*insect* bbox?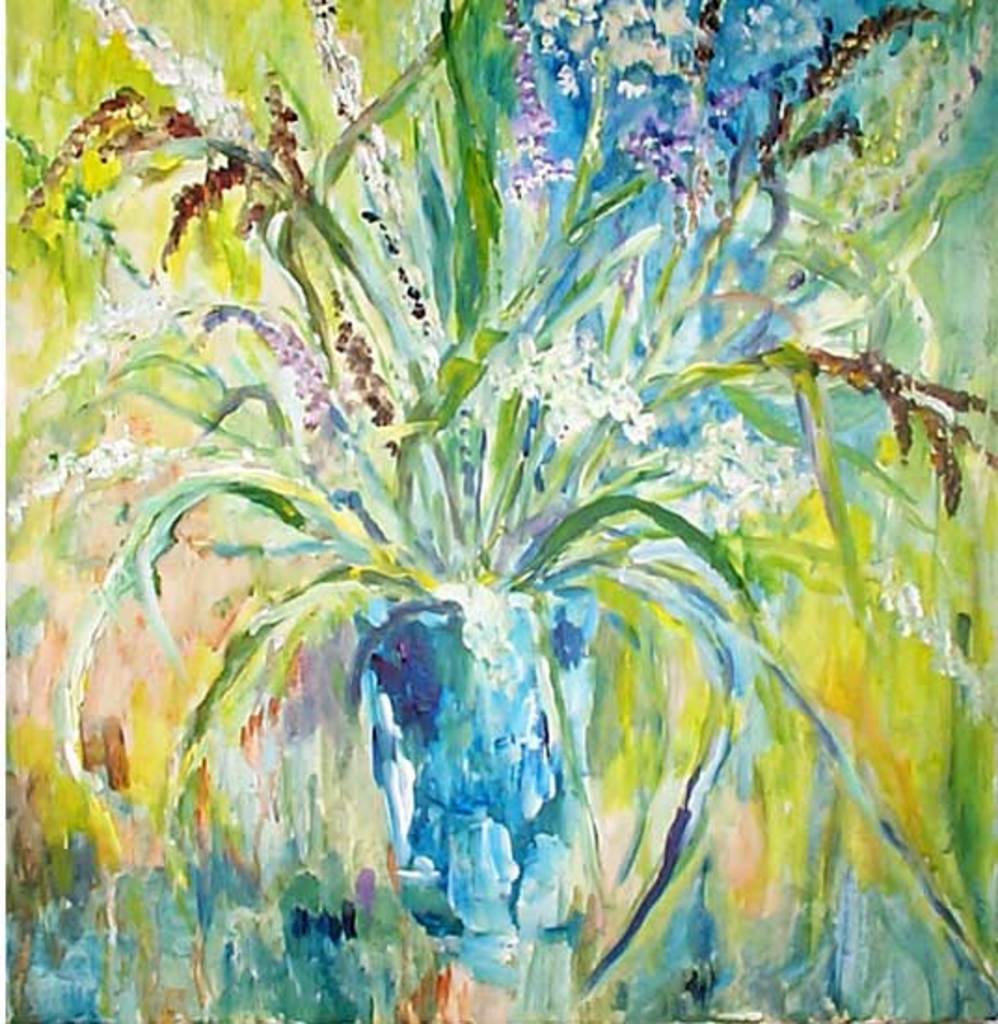
{"left": 810, "top": 350, "right": 996, "bottom": 518}
